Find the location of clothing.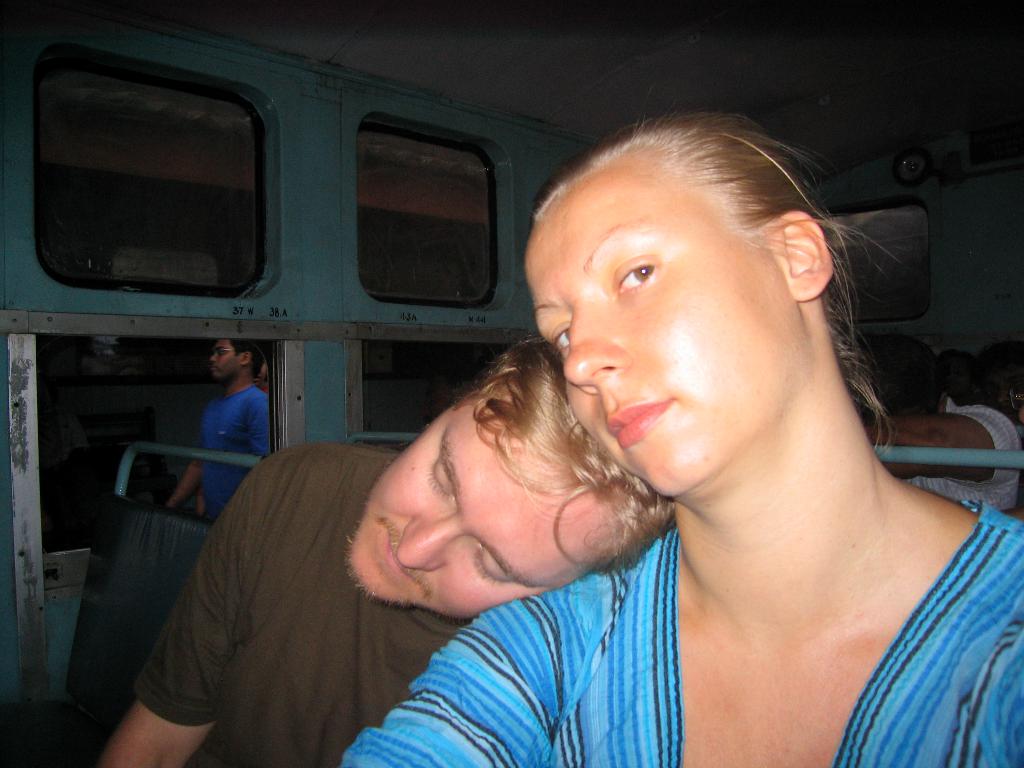
Location: 896:394:1021:511.
